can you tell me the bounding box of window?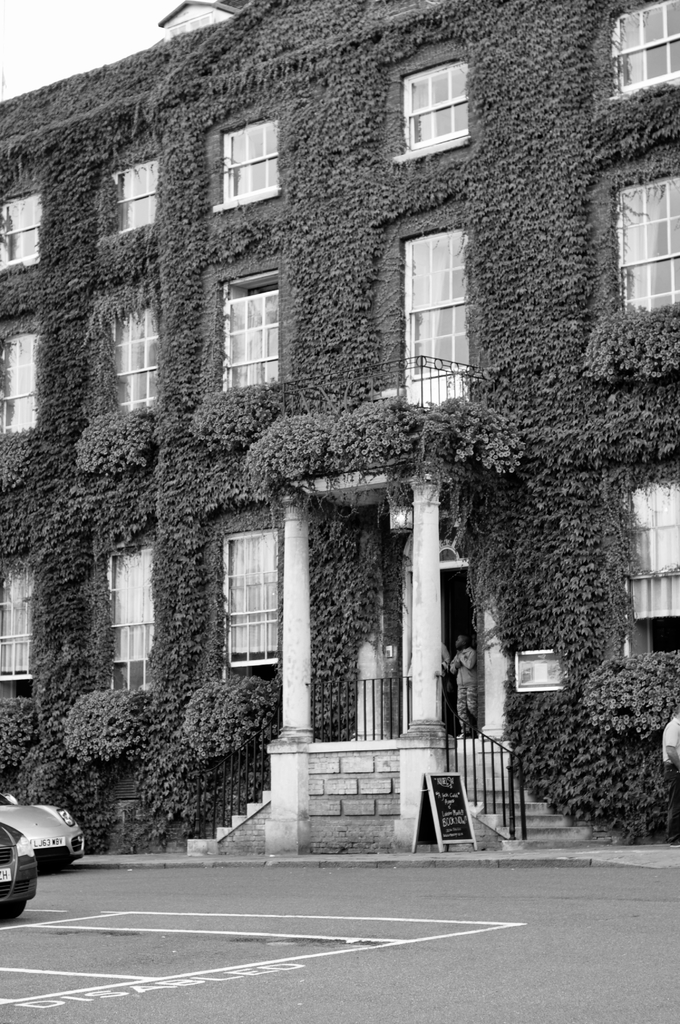
x1=1 y1=197 x2=51 y2=274.
